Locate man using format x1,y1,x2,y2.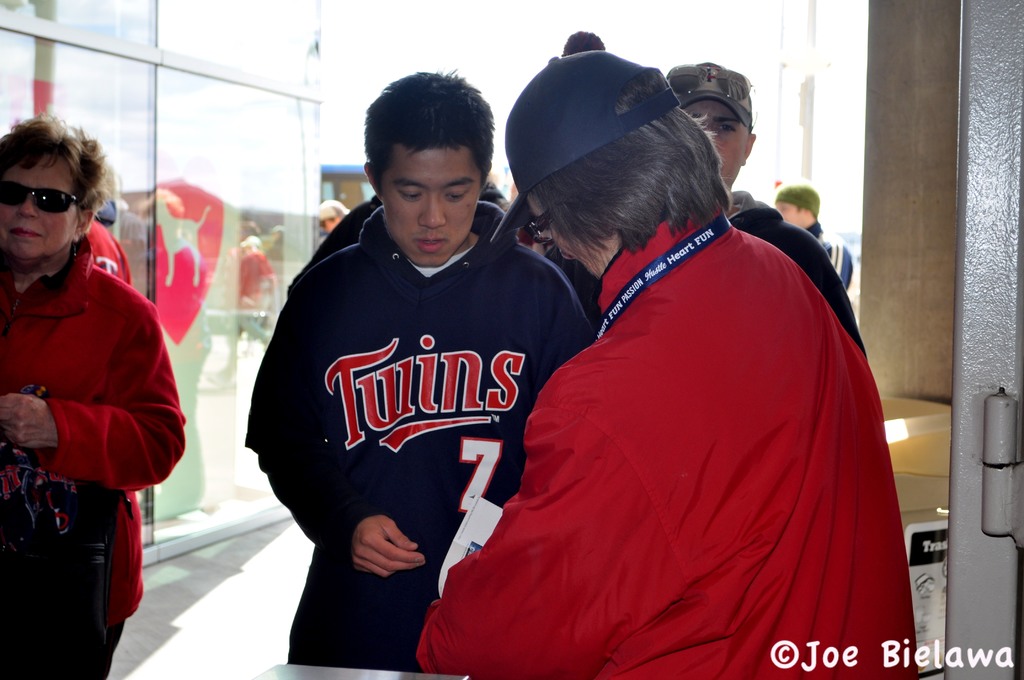
244,70,598,672.
